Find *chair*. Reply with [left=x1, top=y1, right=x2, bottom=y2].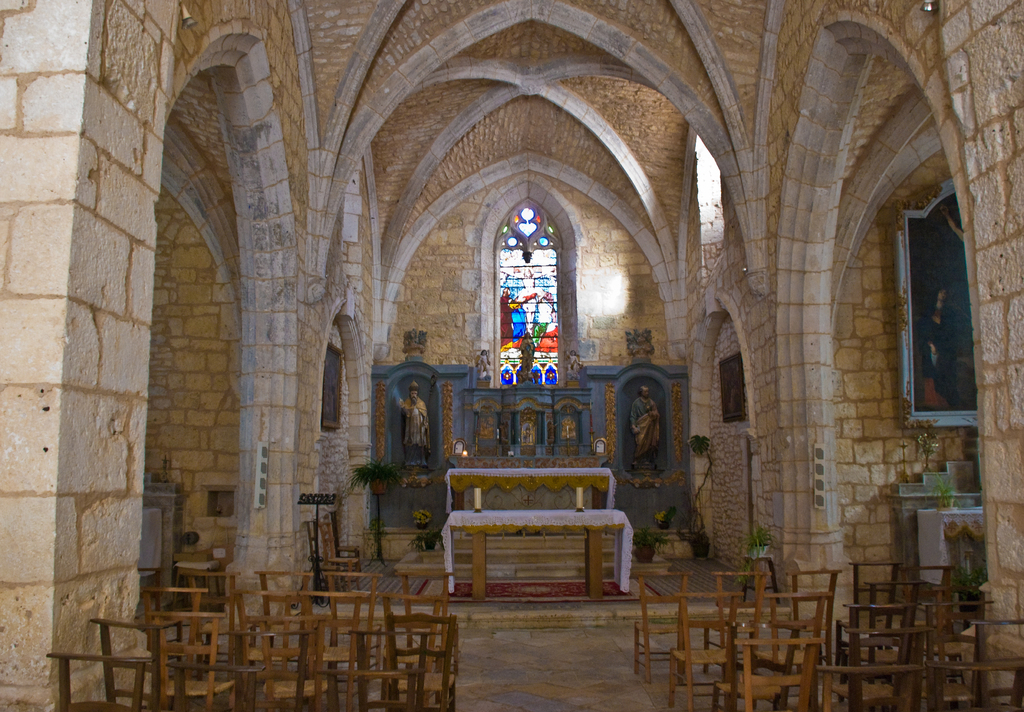
[left=225, top=626, right=320, bottom=711].
